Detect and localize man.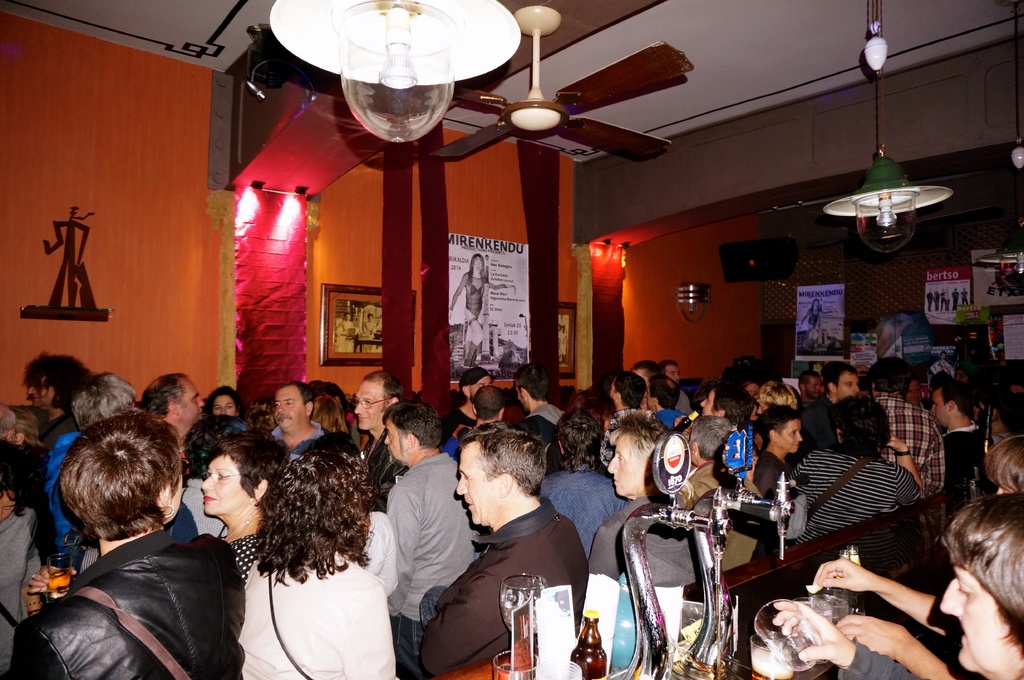
Localized at (386,400,483,679).
